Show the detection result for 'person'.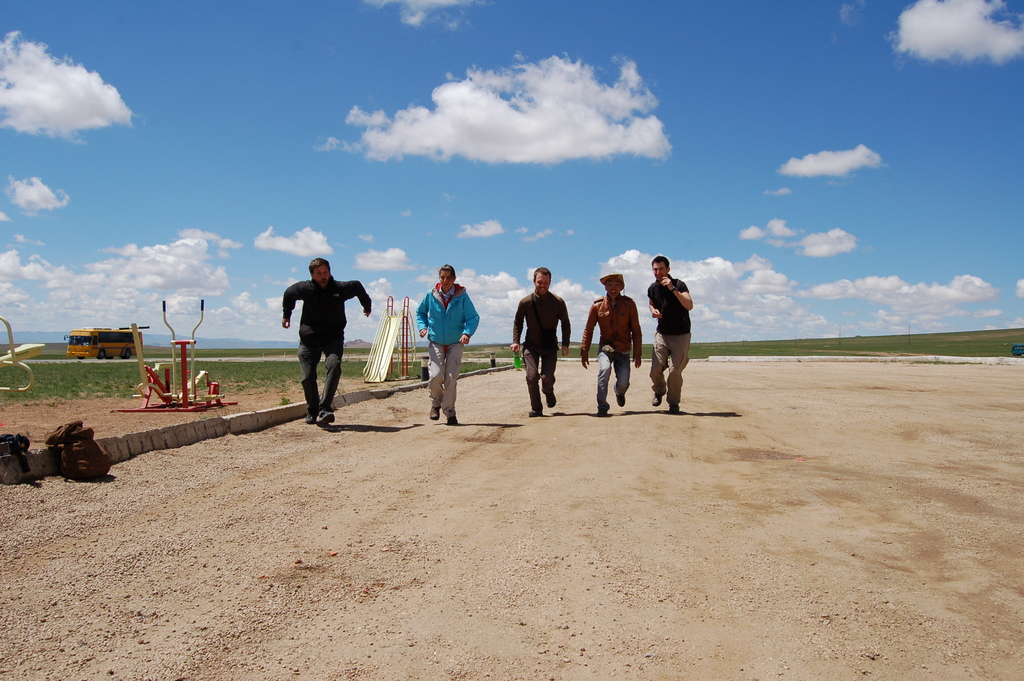
crop(504, 260, 572, 413).
